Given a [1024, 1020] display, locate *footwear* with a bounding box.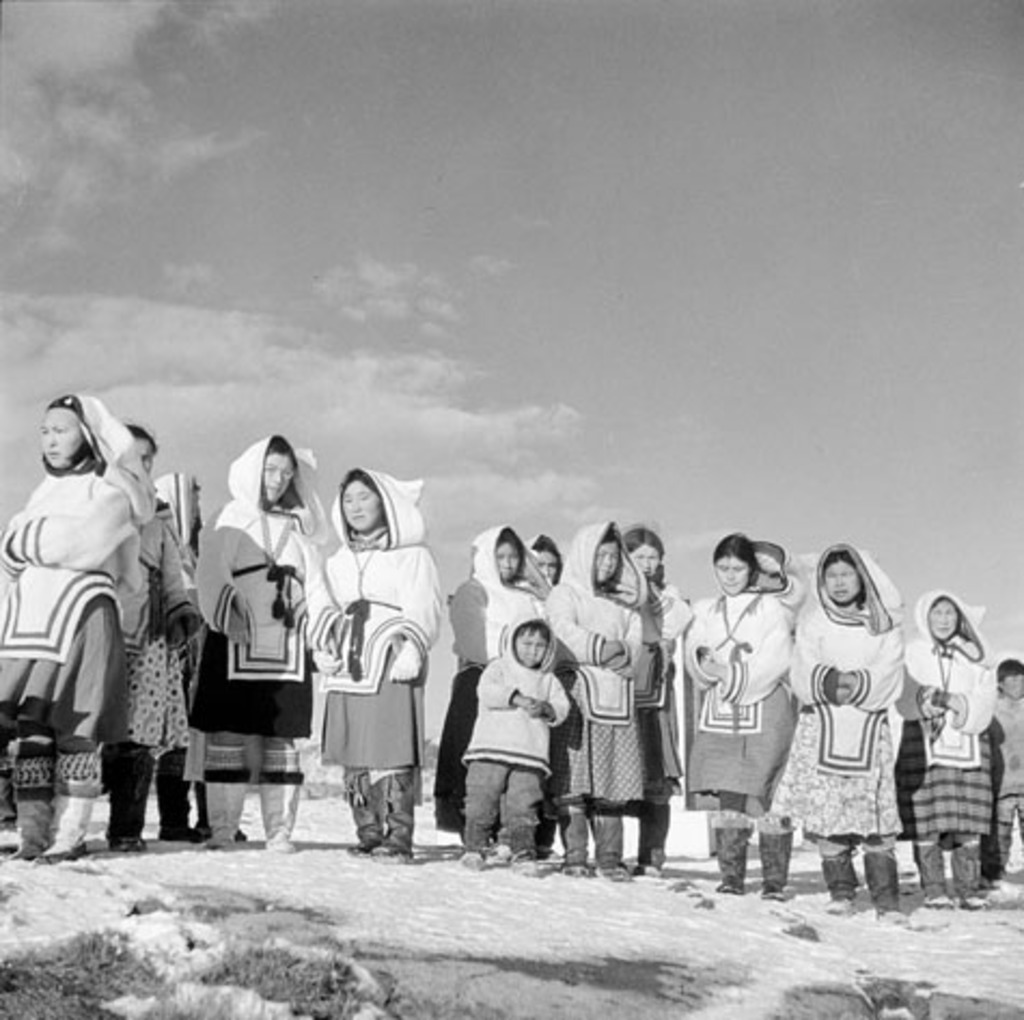
Located: rect(513, 856, 535, 876).
